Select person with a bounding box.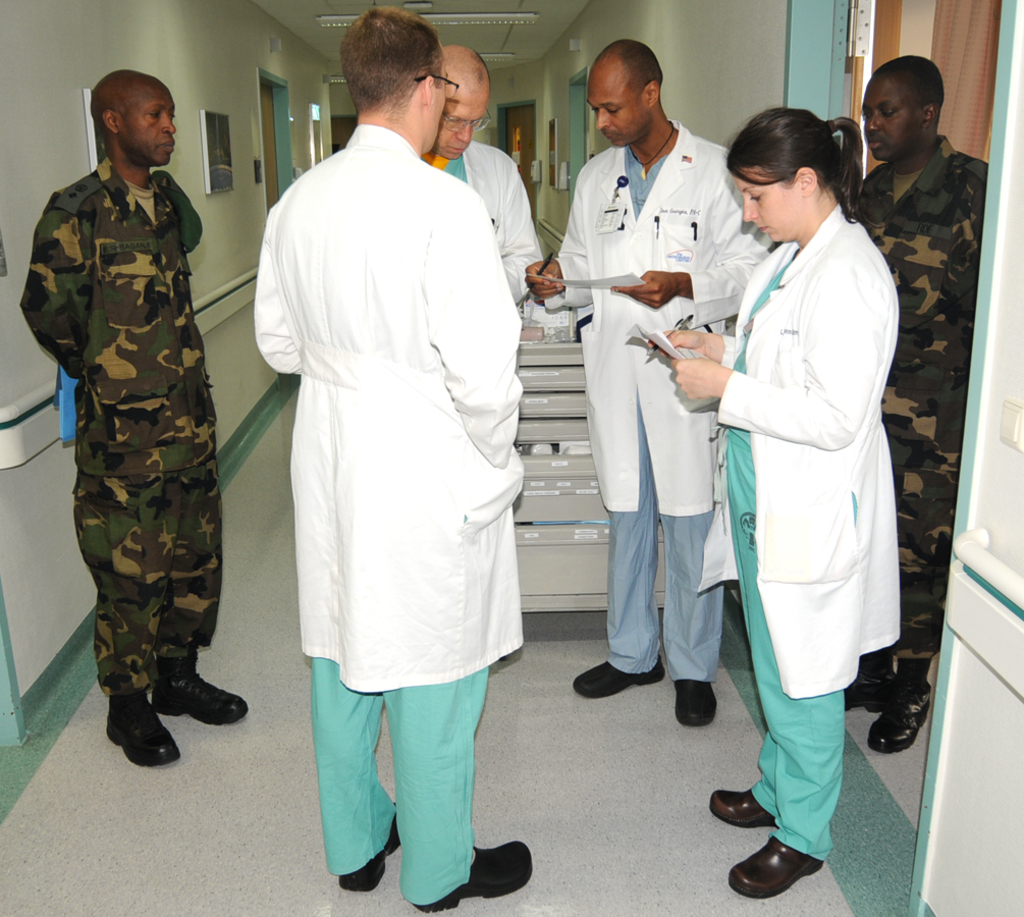
box=[424, 45, 546, 312].
